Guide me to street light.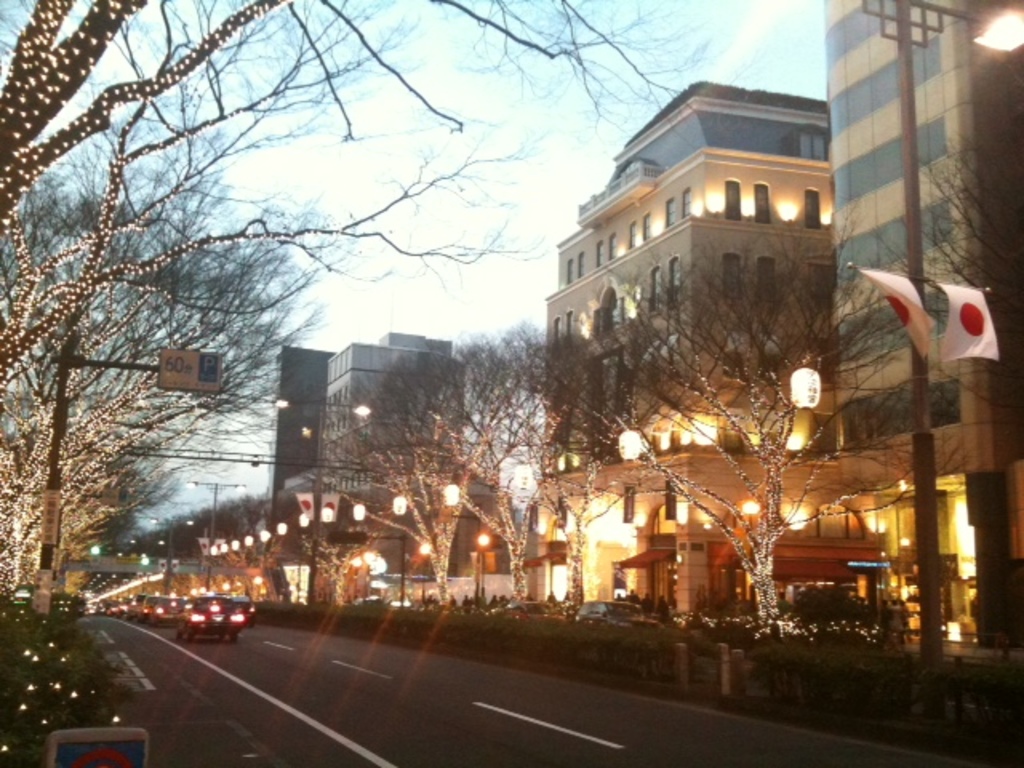
Guidance: bbox=[146, 509, 189, 600].
